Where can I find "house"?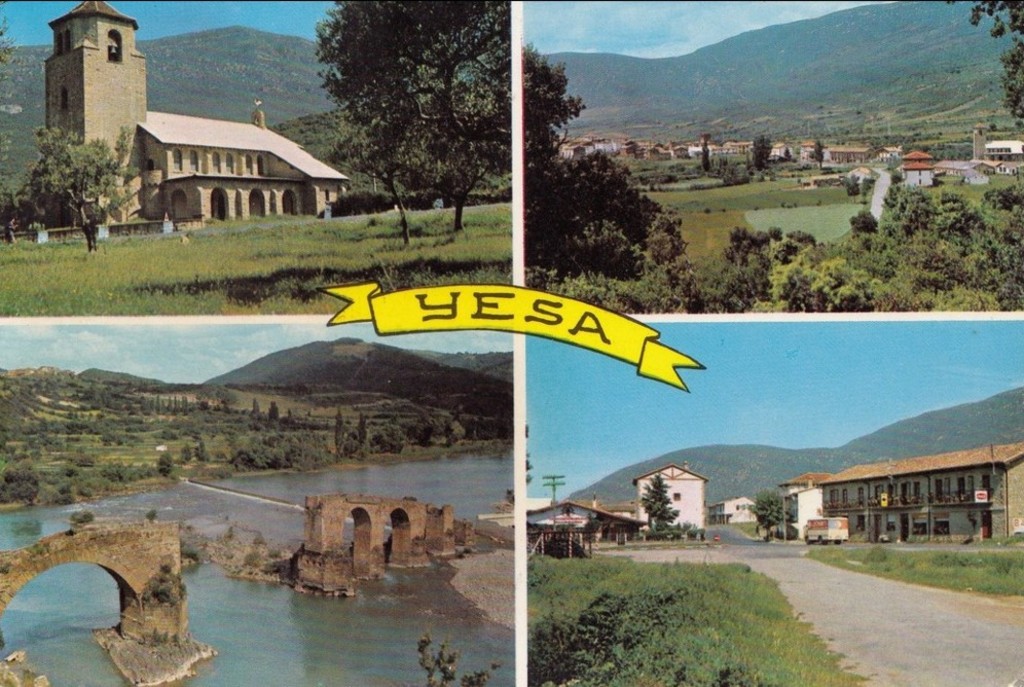
You can find it at l=781, t=441, r=1004, b=554.
